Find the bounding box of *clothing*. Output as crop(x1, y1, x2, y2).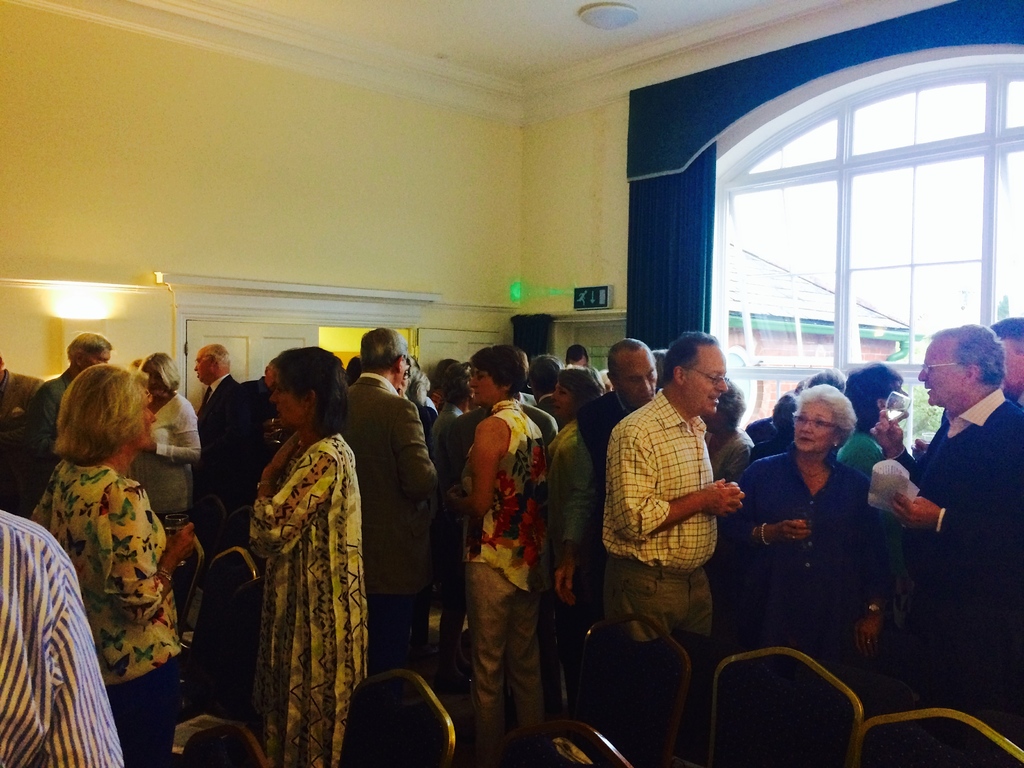
crop(431, 403, 460, 452).
